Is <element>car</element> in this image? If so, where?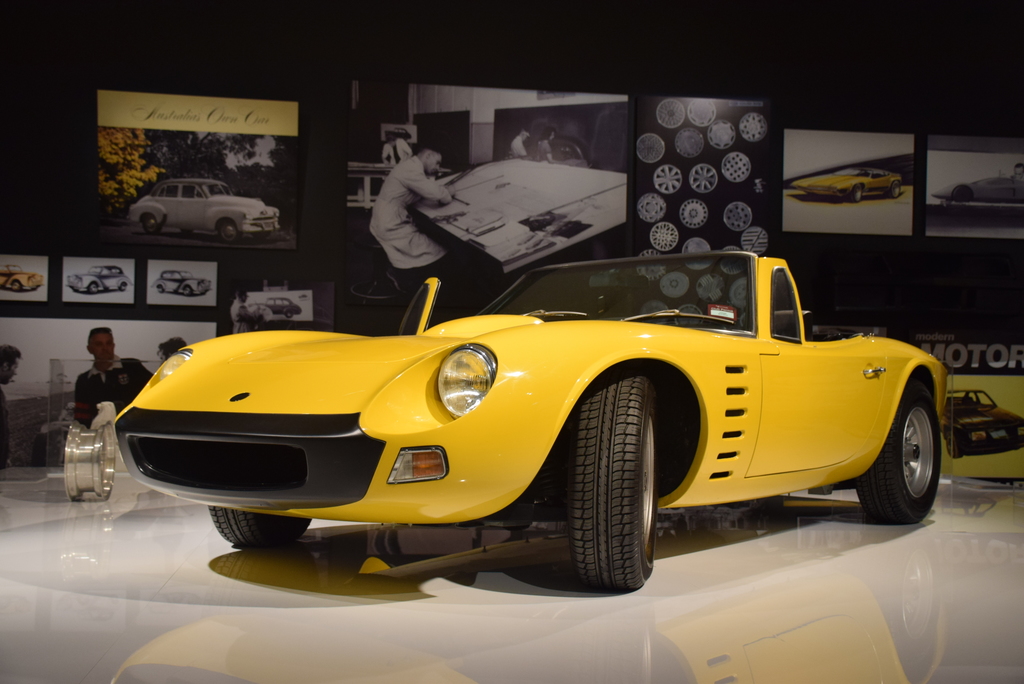
Yes, at bbox=[115, 250, 941, 585].
